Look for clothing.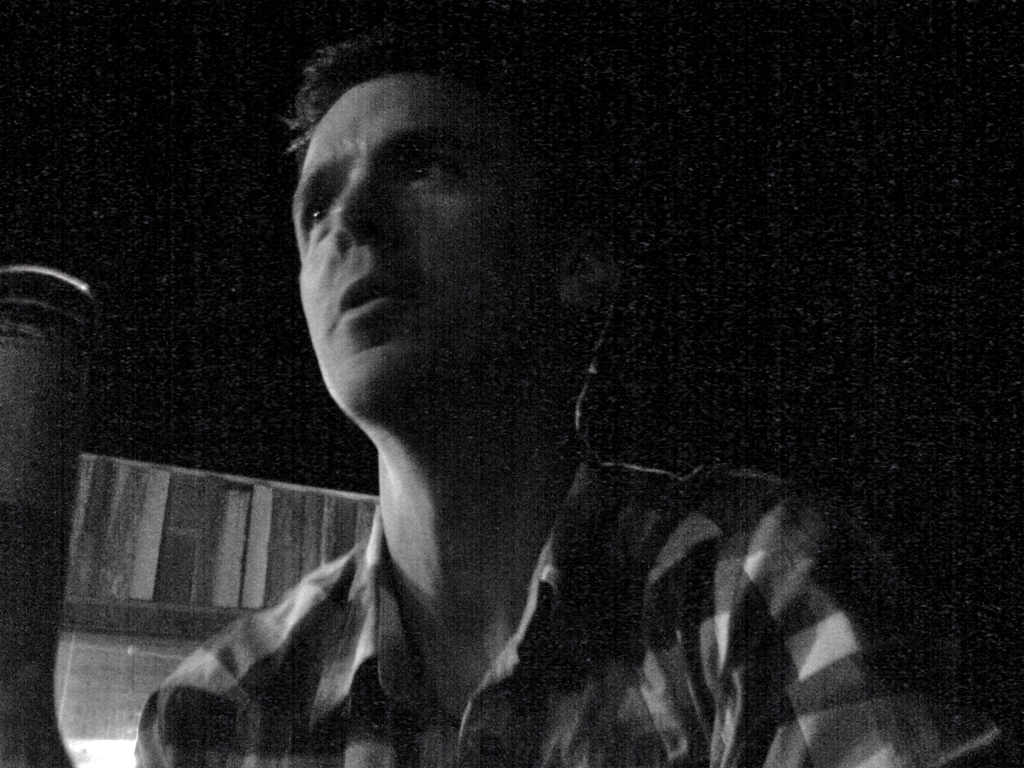
Found: 124/440/1005/767.
